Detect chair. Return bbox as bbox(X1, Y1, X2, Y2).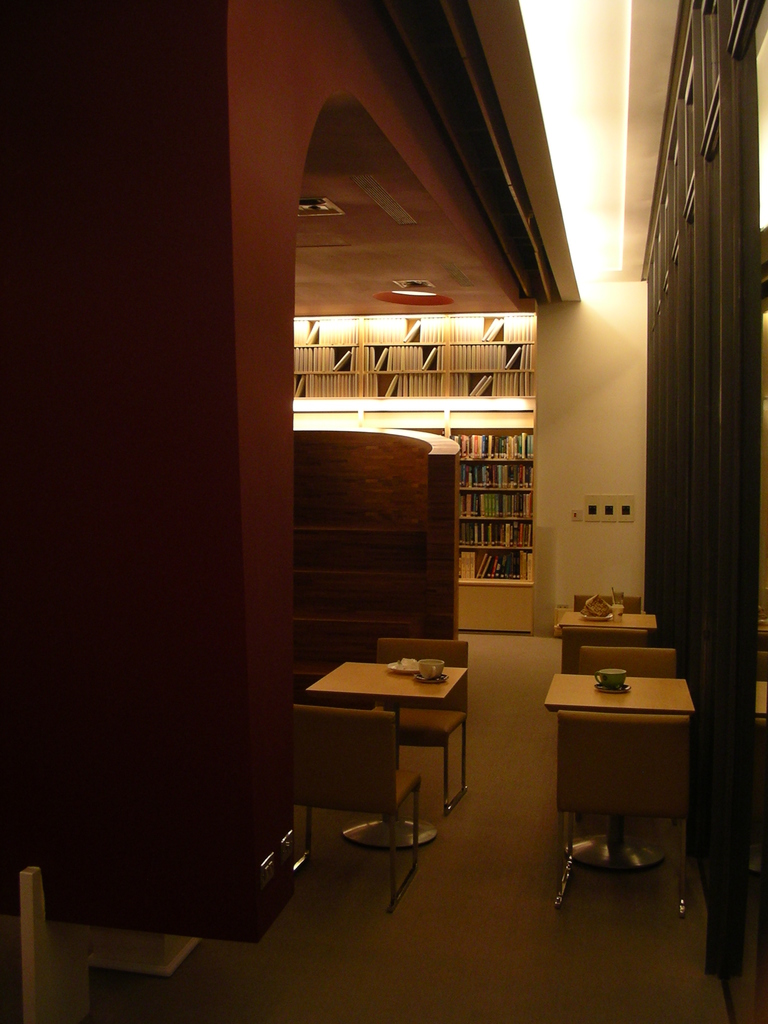
bbox(287, 705, 429, 909).
